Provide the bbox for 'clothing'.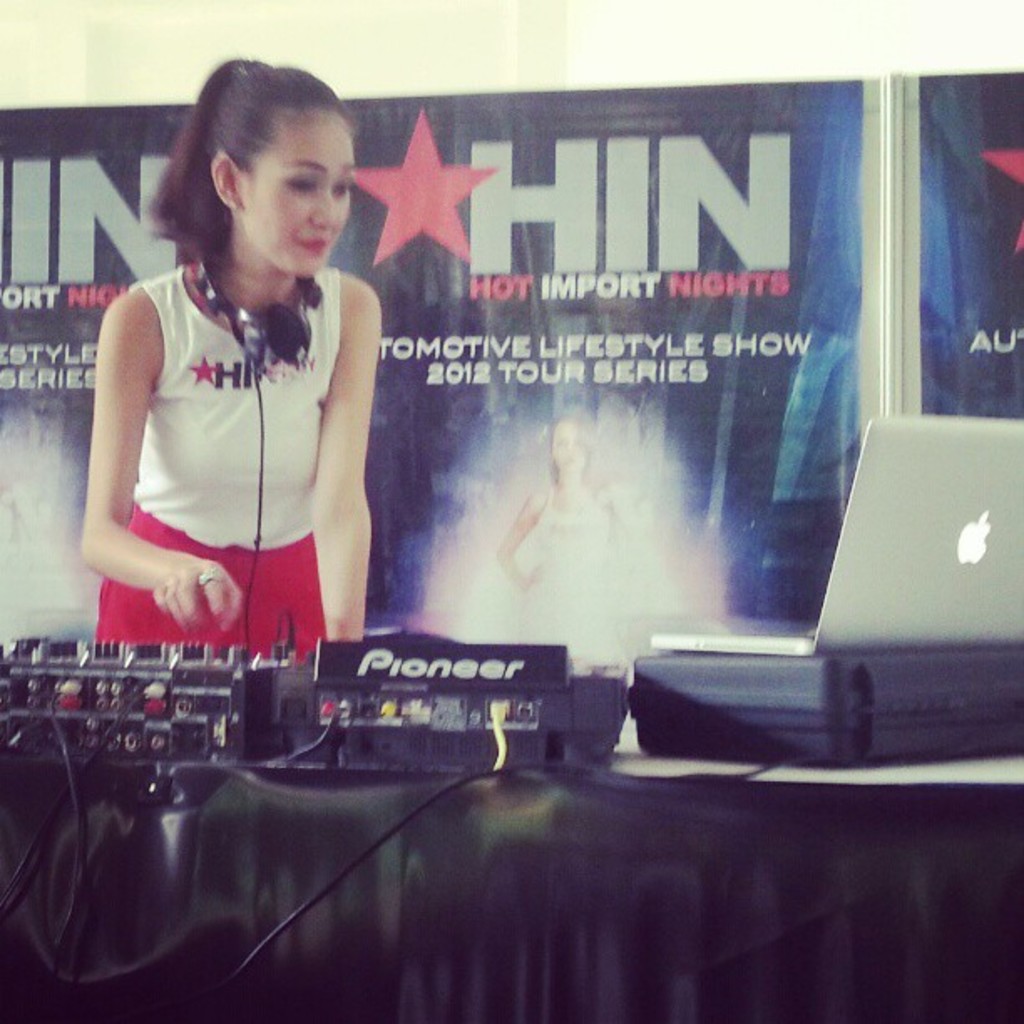
bbox(79, 218, 376, 632).
